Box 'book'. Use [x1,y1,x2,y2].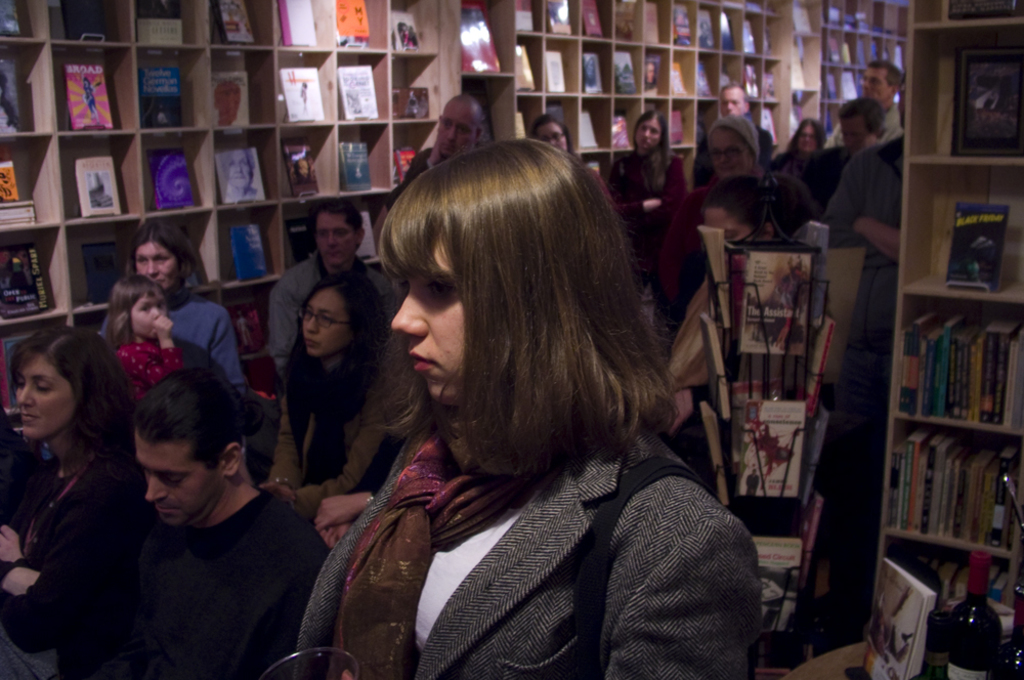
[0,57,20,130].
